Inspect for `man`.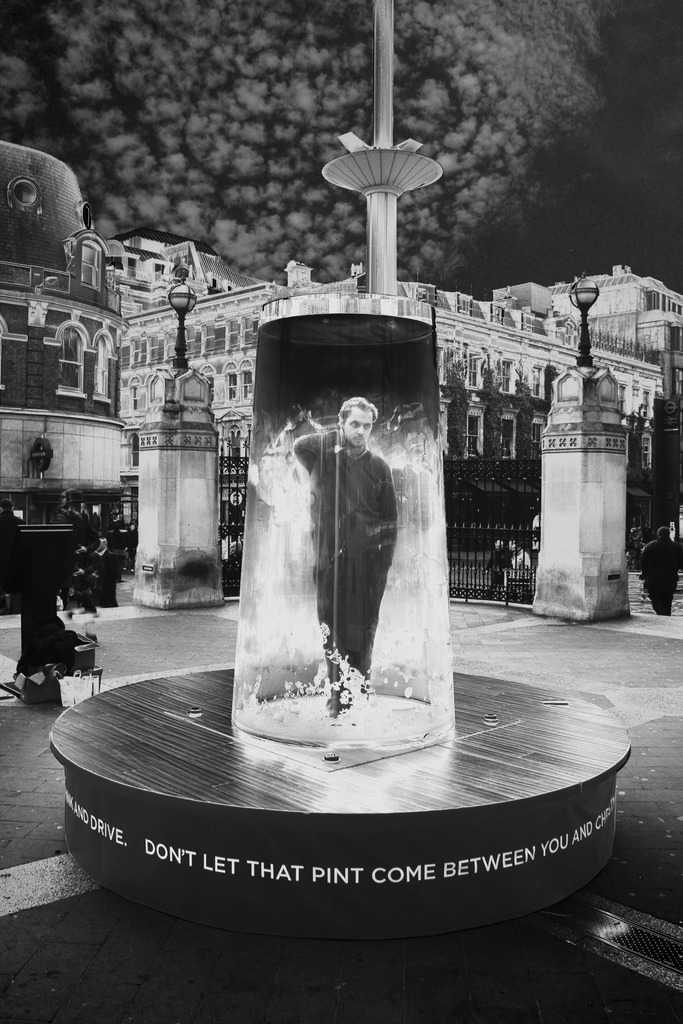
Inspection: (left=637, top=524, right=682, bottom=619).
